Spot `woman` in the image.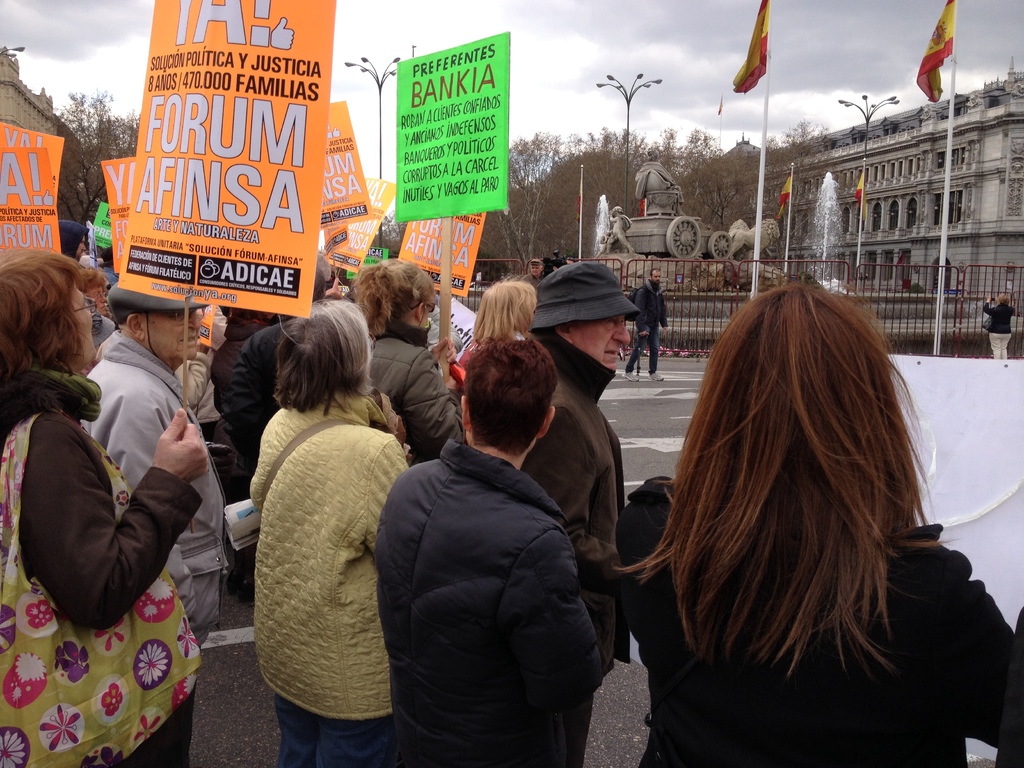
`woman` found at Rect(0, 258, 203, 767).
